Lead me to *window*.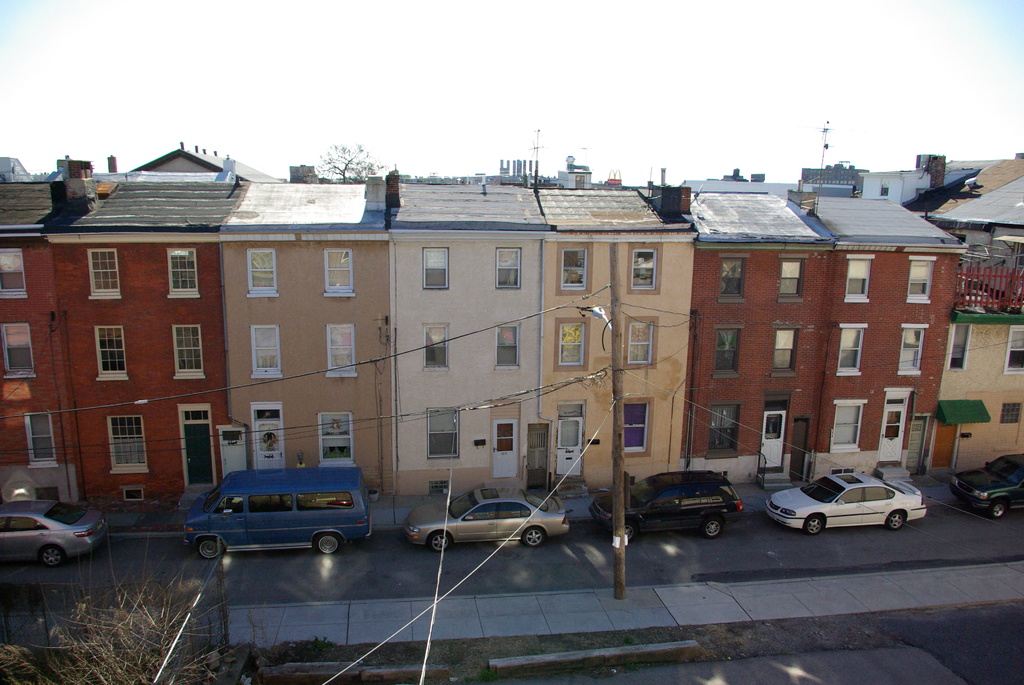
Lead to locate(0, 250, 29, 295).
